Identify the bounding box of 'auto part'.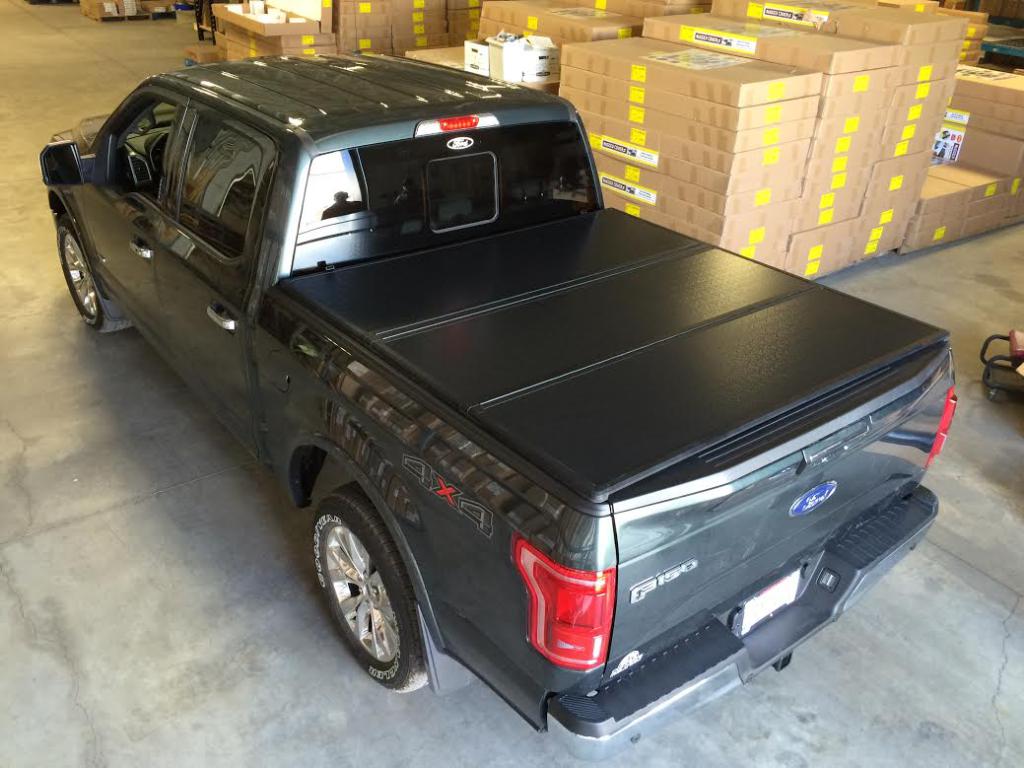
Rect(305, 482, 437, 696).
